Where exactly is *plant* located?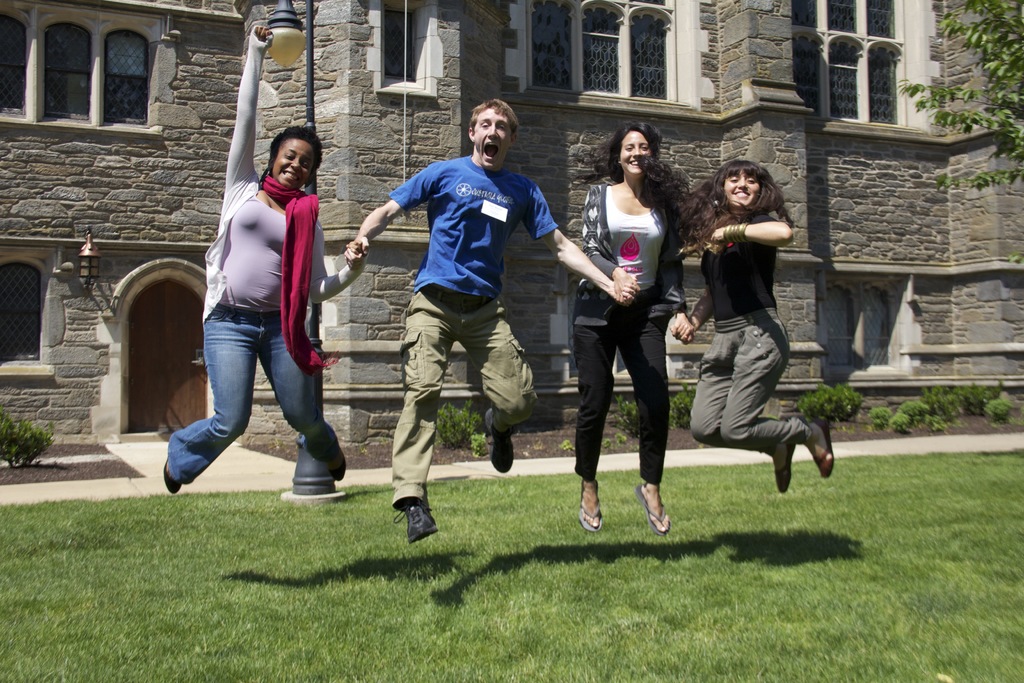
Its bounding box is (left=617, top=394, right=638, bottom=444).
